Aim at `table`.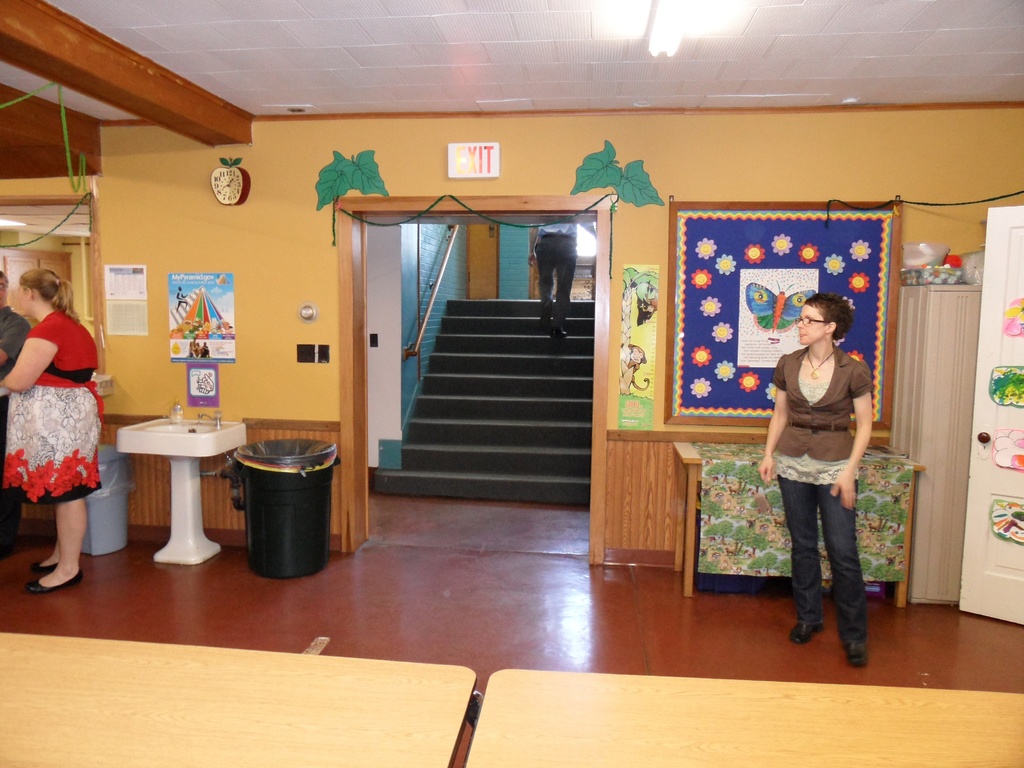
Aimed at [672, 442, 927, 609].
